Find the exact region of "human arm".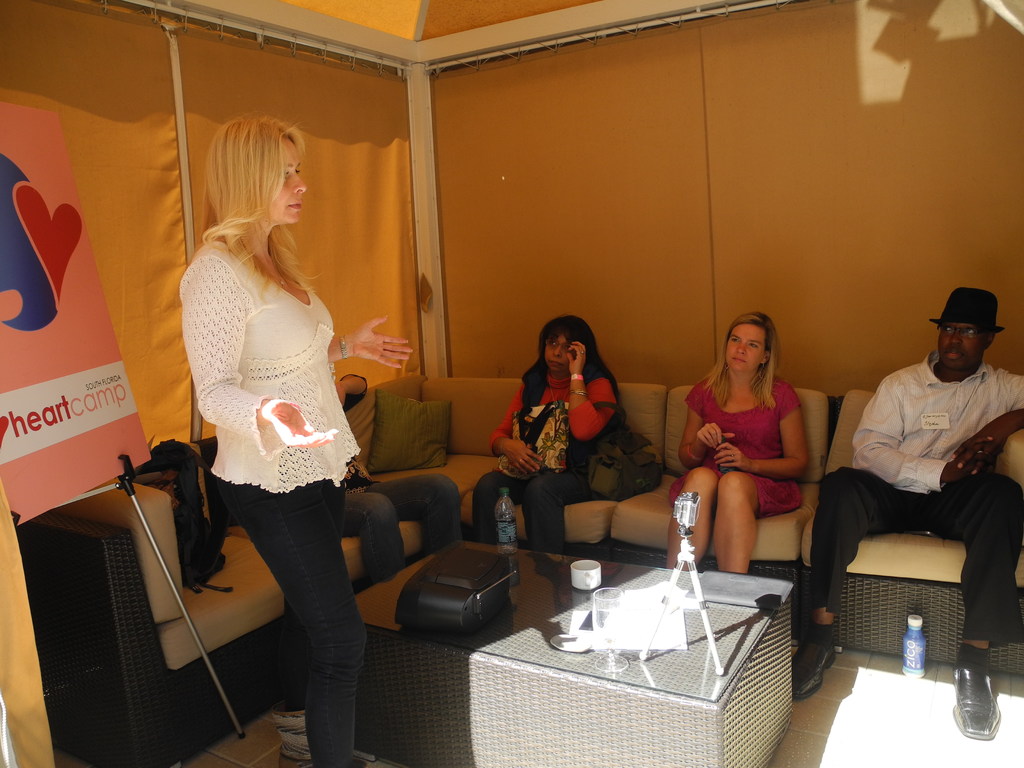
Exact region: 488 378 542 476.
